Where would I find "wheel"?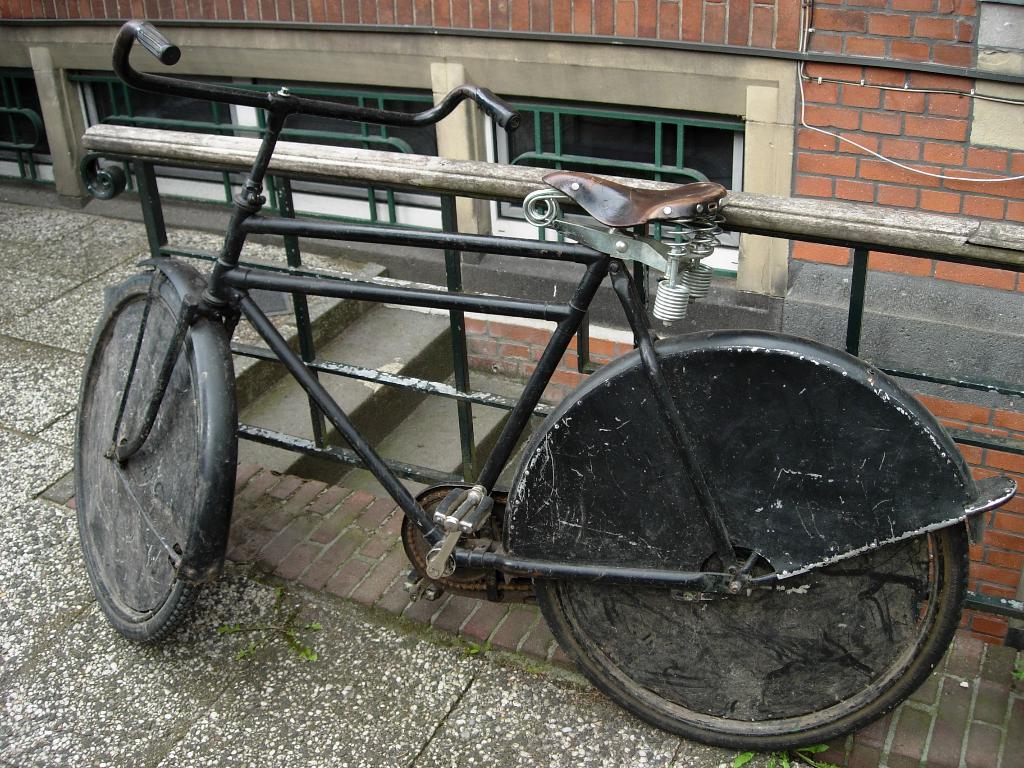
At 79/257/221/633.
